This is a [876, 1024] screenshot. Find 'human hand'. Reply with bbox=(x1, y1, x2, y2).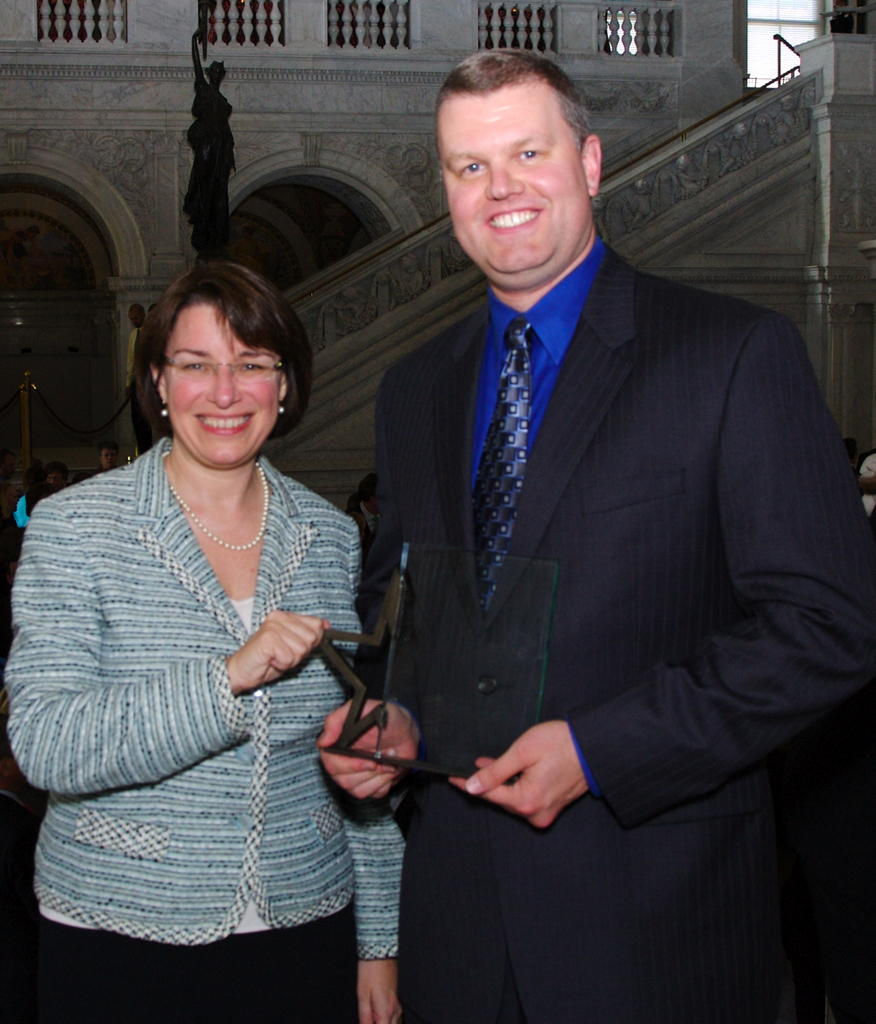
bbox=(222, 607, 336, 692).
